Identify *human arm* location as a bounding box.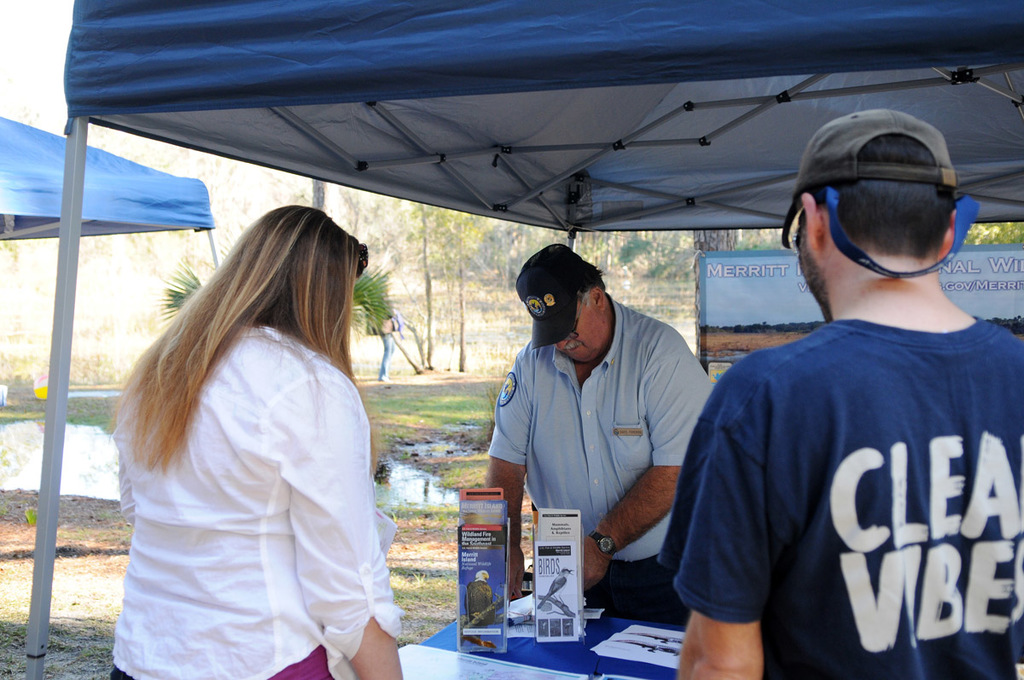
569 324 716 615.
